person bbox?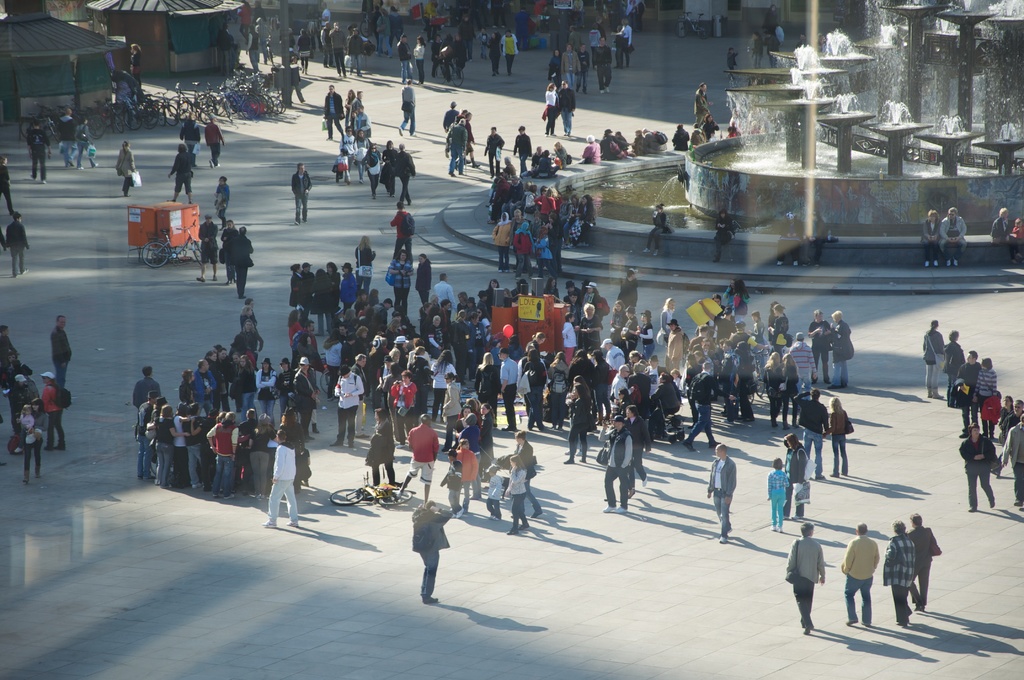
BBox(488, 279, 502, 309)
